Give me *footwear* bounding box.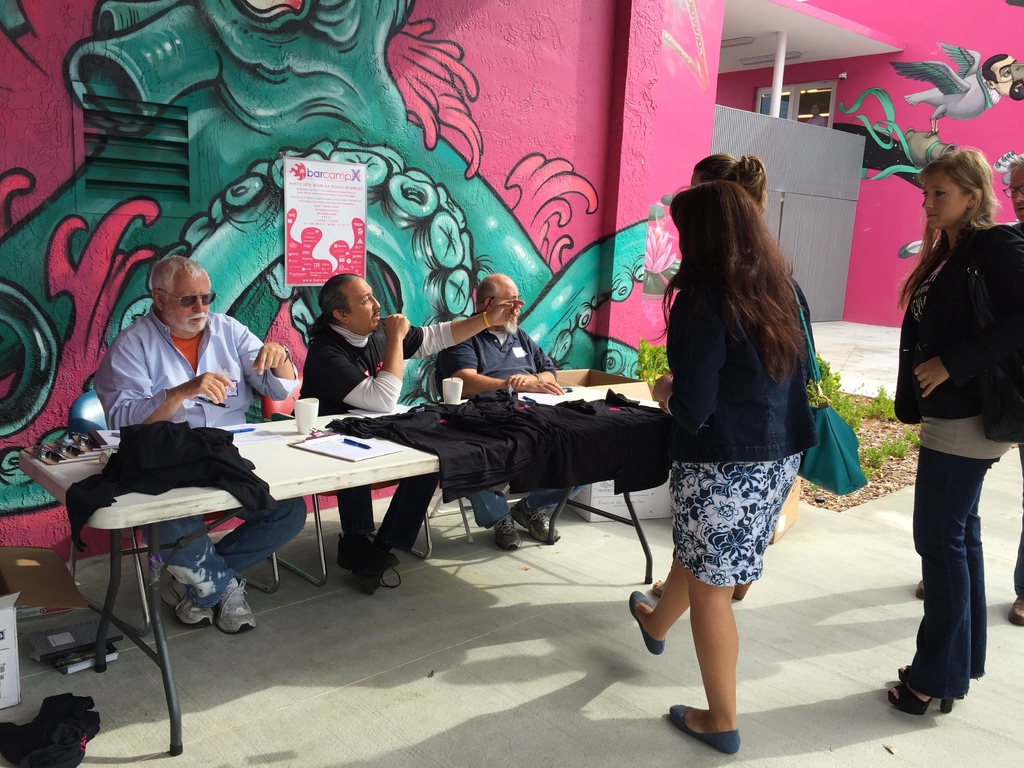
detection(888, 678, 952, 716).
